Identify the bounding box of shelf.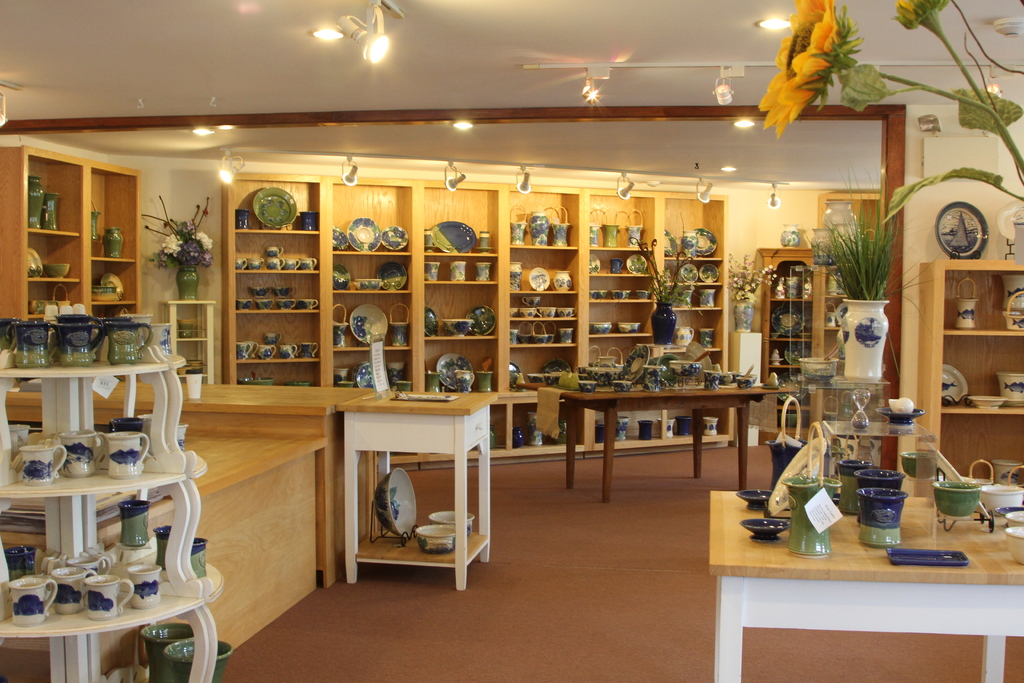
[left=588, top=336, right=657, bottom=372].
